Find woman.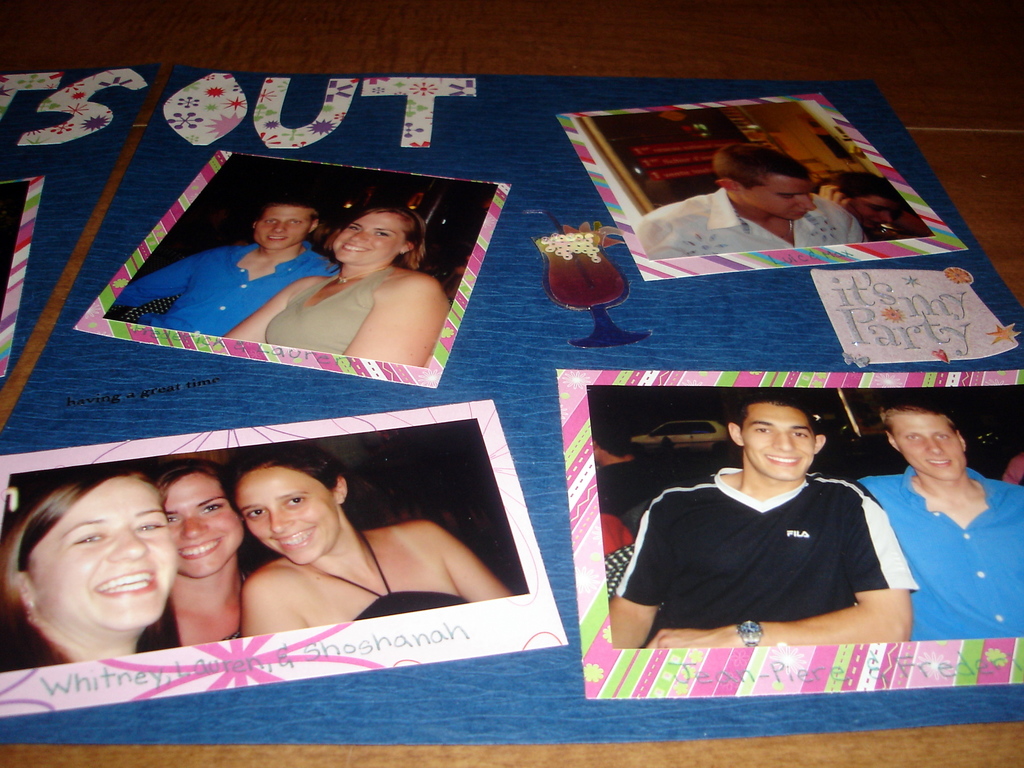
crop(138, 451, 272, 657).
